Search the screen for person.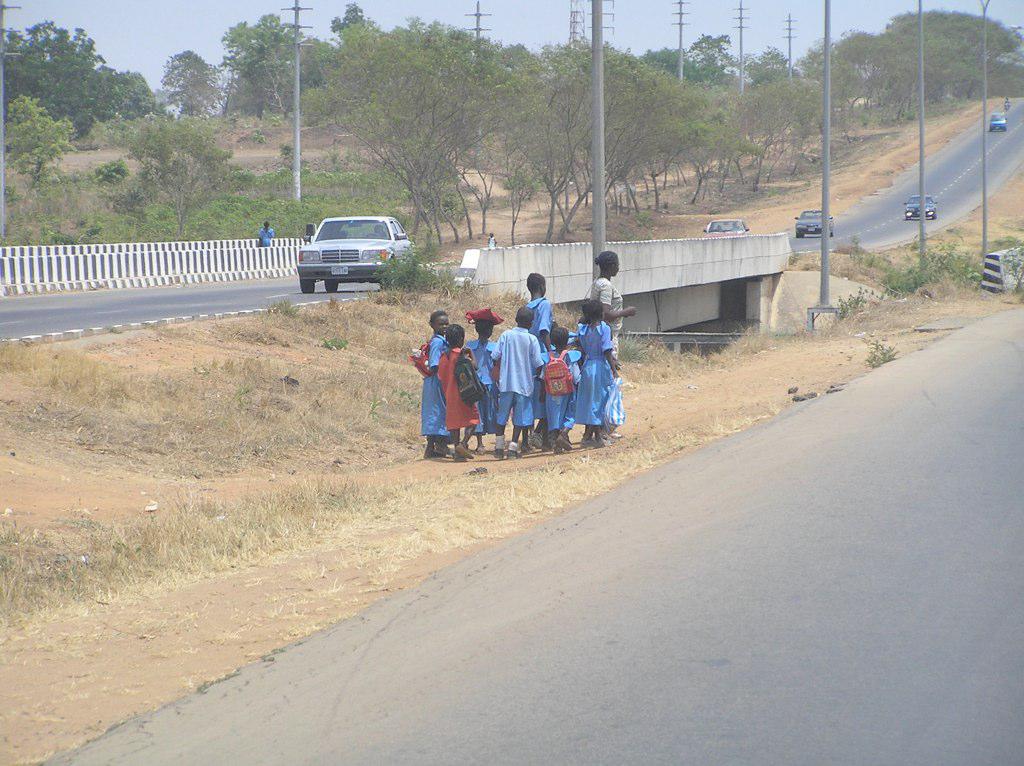
Found at 517:265:550:343.
